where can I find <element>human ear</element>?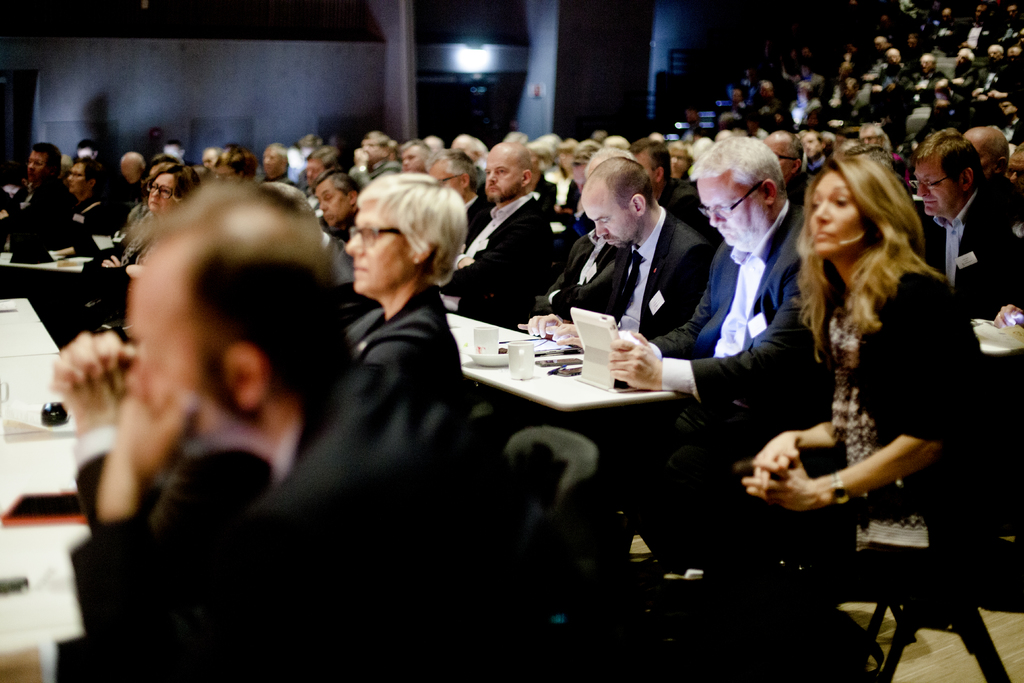
You can find it at (x1=224, y1=346, x2=266, y2=412).
